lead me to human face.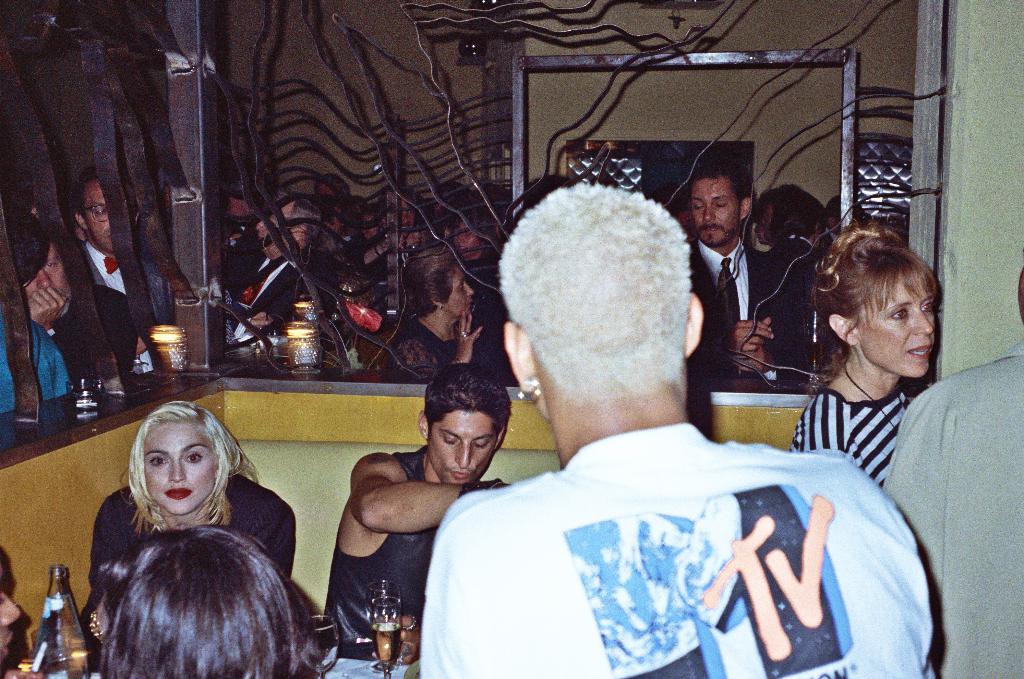
Lead to {"left": 361, "top": 220, "right": 383, "bottom": 241}.
